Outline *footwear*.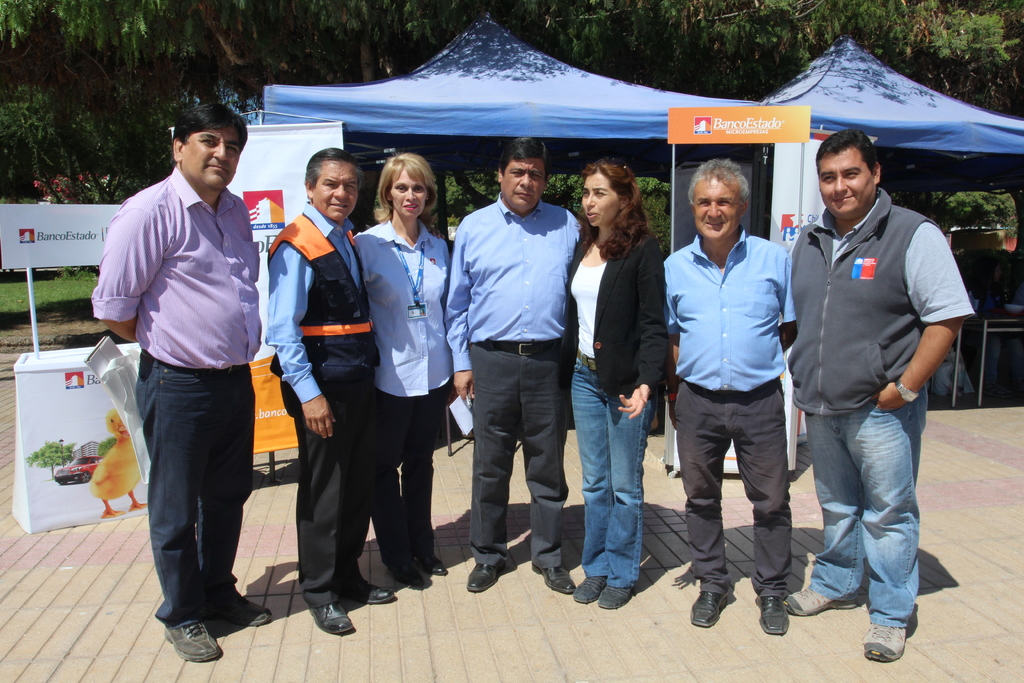
Outline: locate(598, 577, 639, 608).
